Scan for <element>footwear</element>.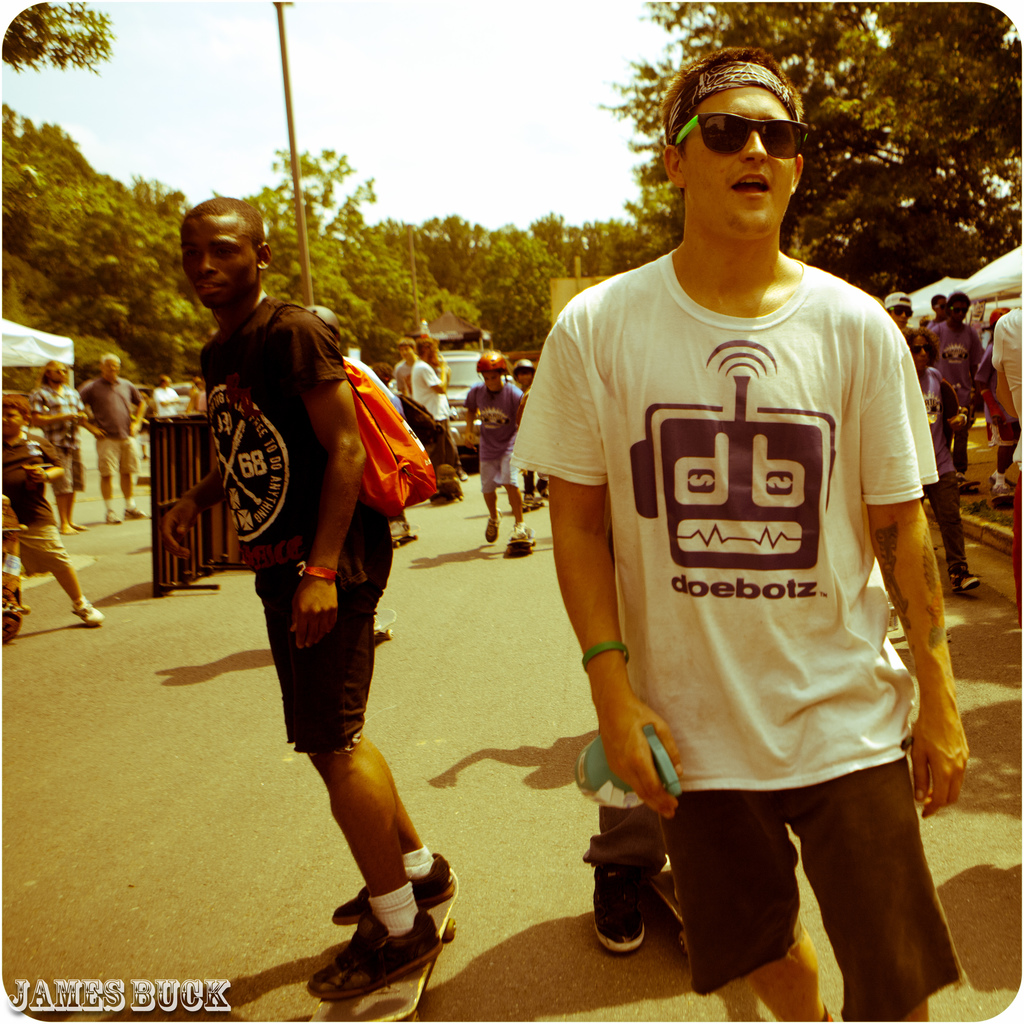
Scan result: {"left": 589, "top": 856, "right": 645, "bottom": 961}.
